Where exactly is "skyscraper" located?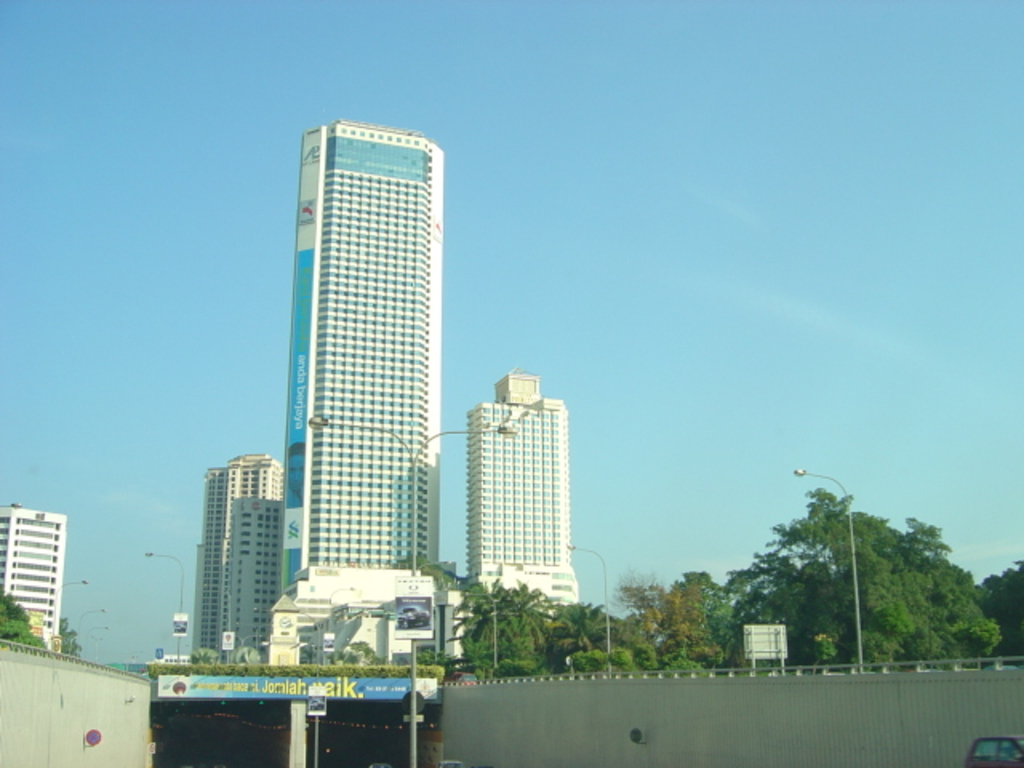
Its bounding box is 182/453/288/669.
